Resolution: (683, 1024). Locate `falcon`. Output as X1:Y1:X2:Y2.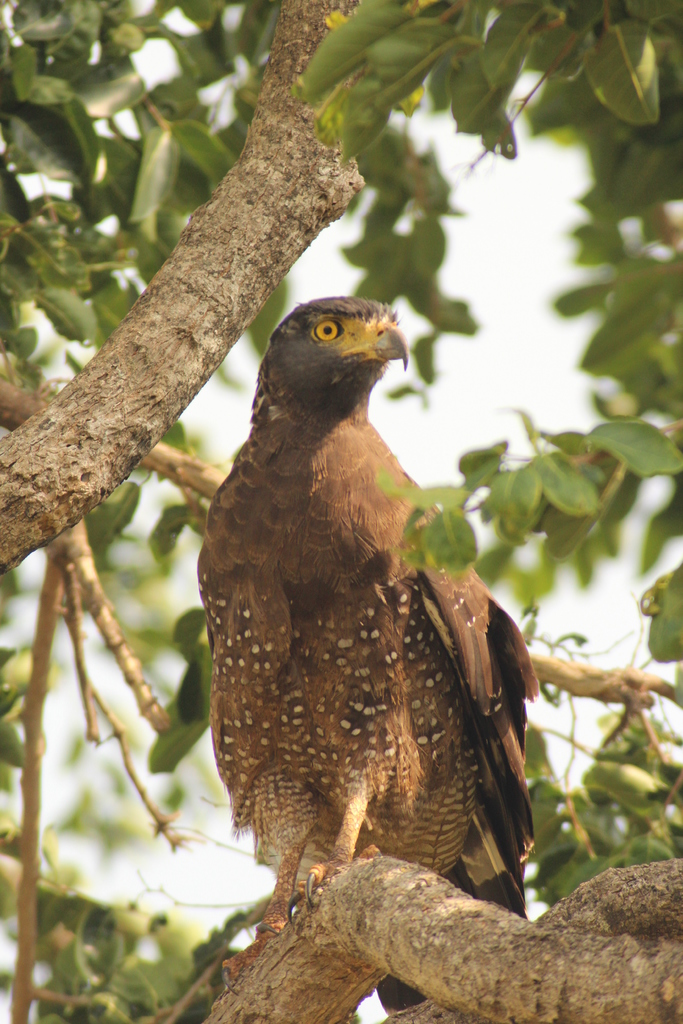
202:289:541:1022.
